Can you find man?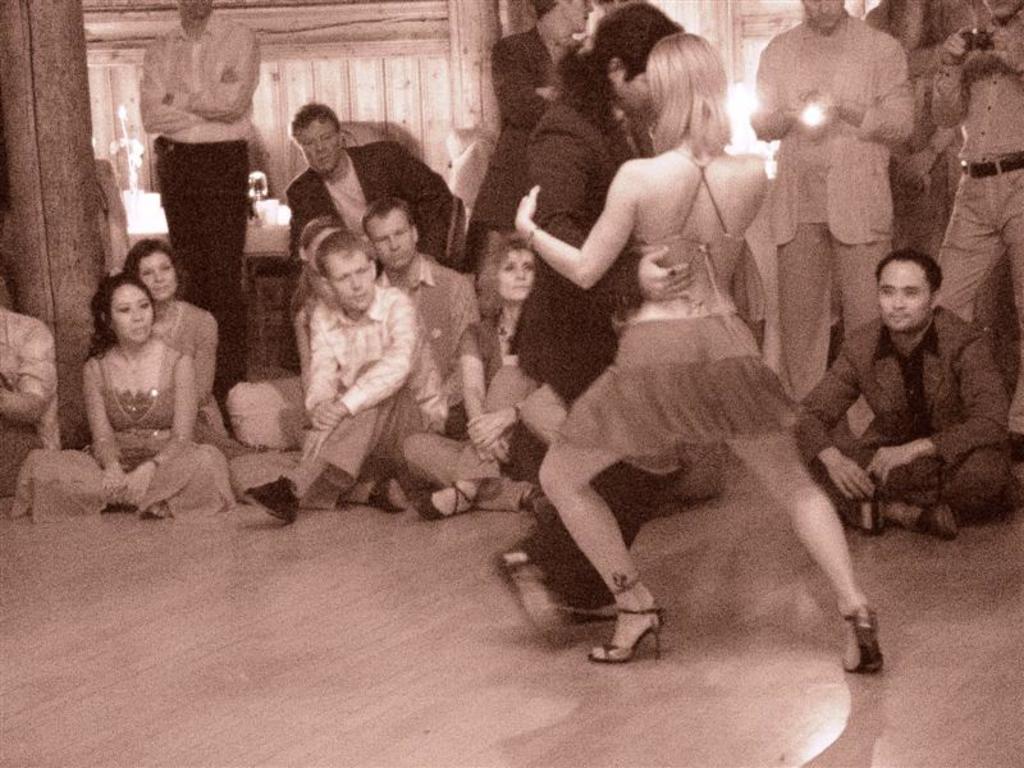
Yes, bounding box: box=[0, 294, 63, 498].
